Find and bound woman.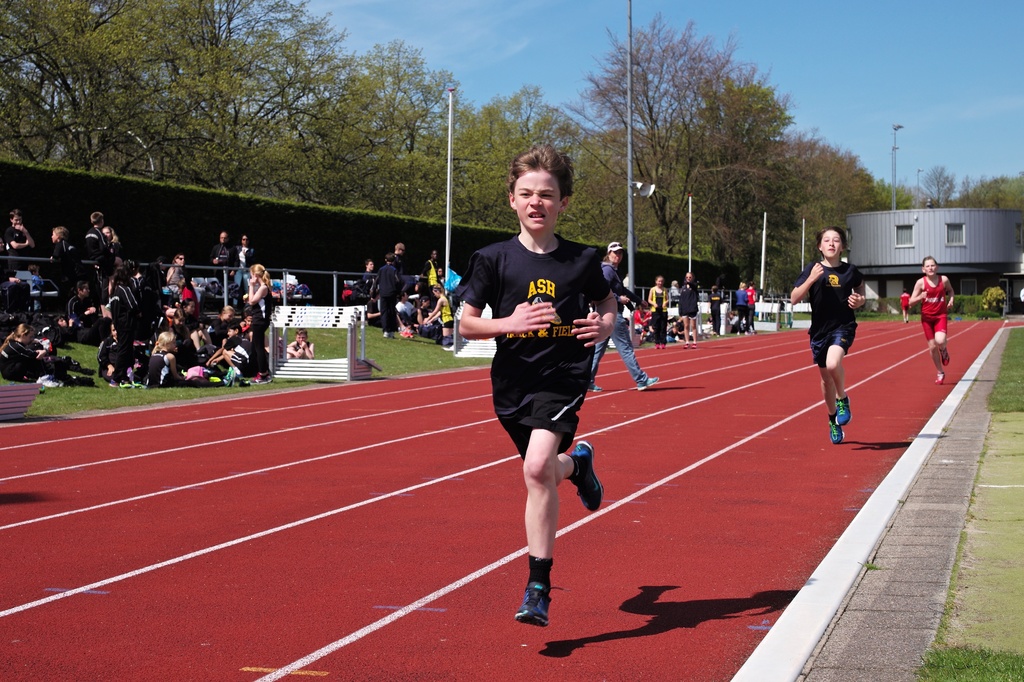
Bound: bbox(428, 283, 455, 345).
